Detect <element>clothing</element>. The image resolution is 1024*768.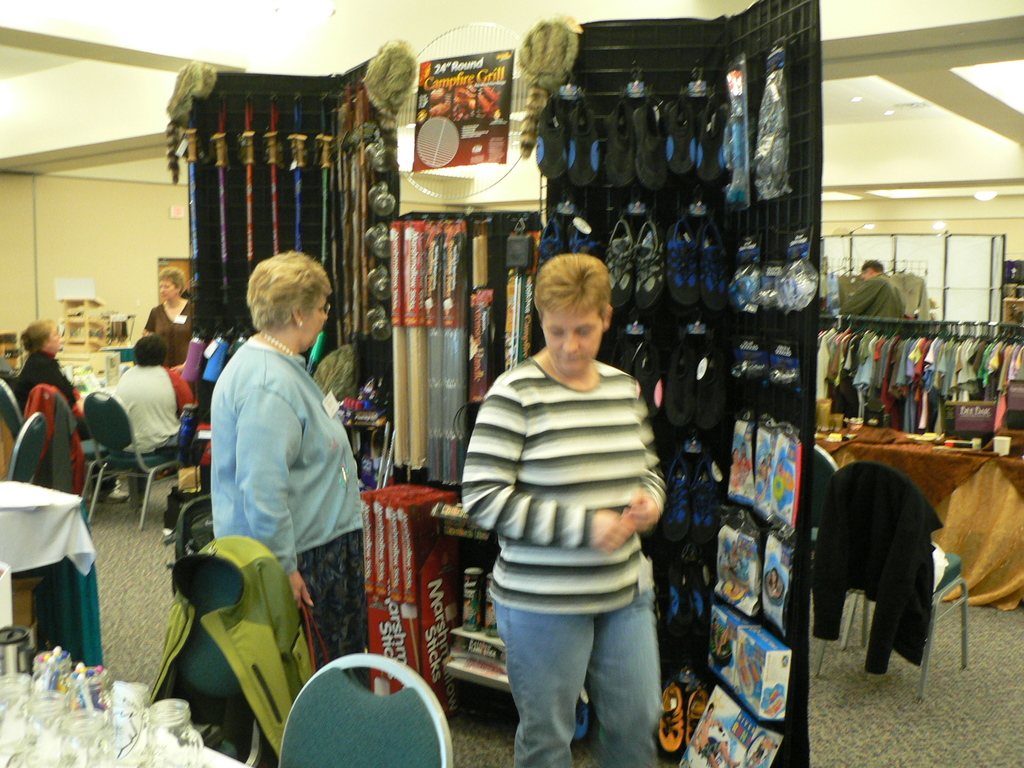
(left=94, top=365, right=211, bottom=464).
